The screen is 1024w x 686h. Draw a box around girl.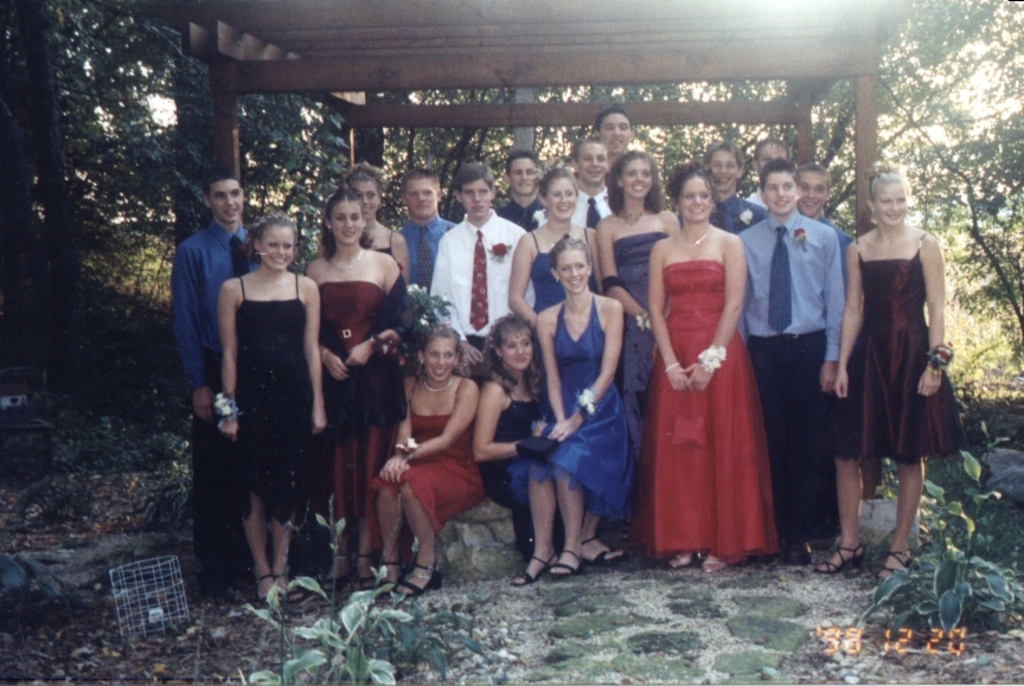
region(647, 165, 774, 577).
